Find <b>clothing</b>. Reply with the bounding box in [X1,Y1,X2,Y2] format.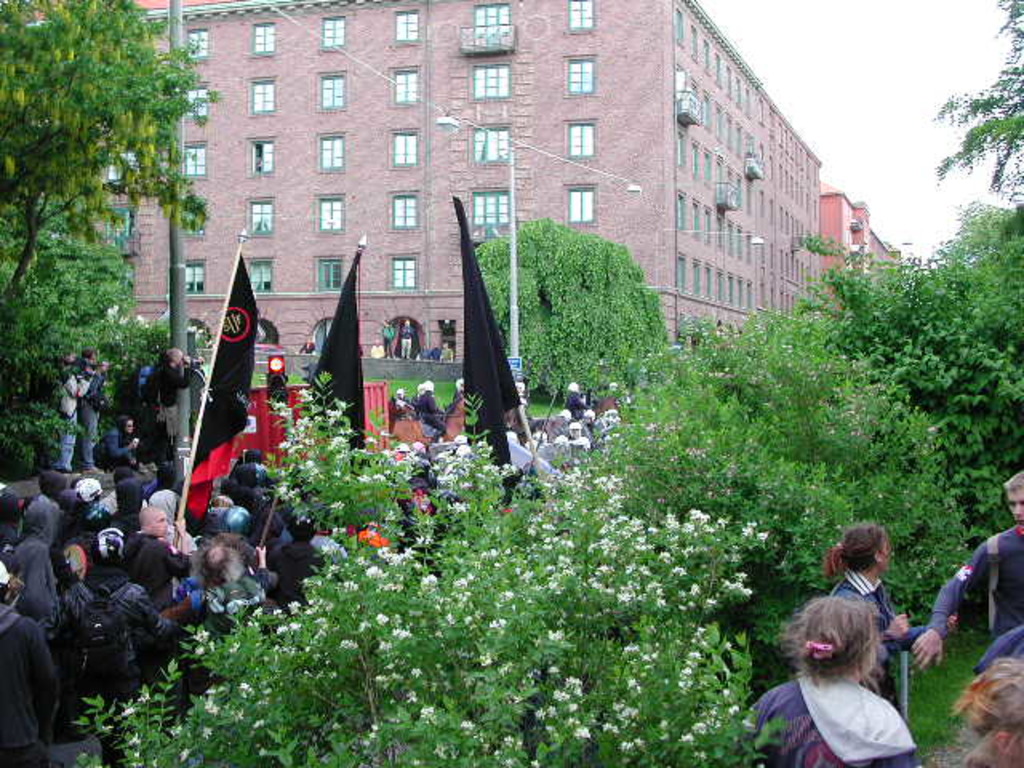
[741,669,909,766].
